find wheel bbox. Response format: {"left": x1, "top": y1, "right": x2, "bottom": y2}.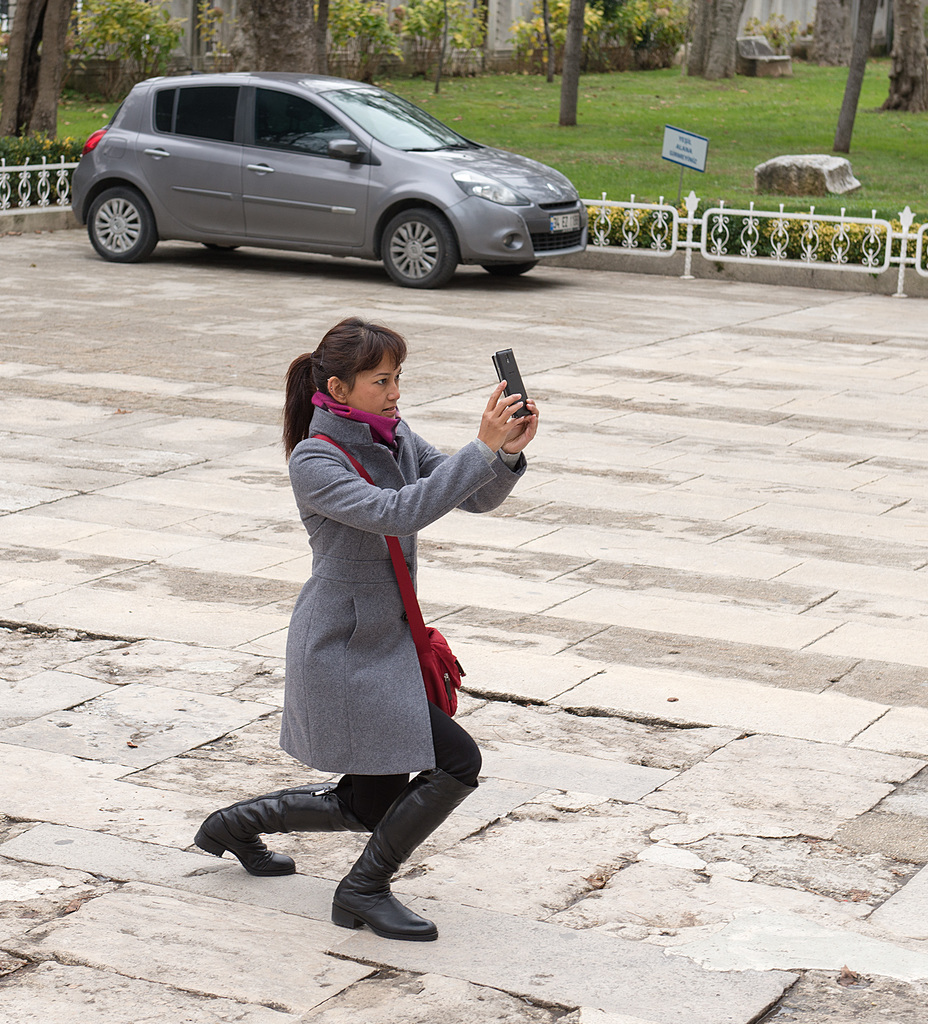
{"left": 374, "top": 201, "right": 457, "bottom": 291}.
